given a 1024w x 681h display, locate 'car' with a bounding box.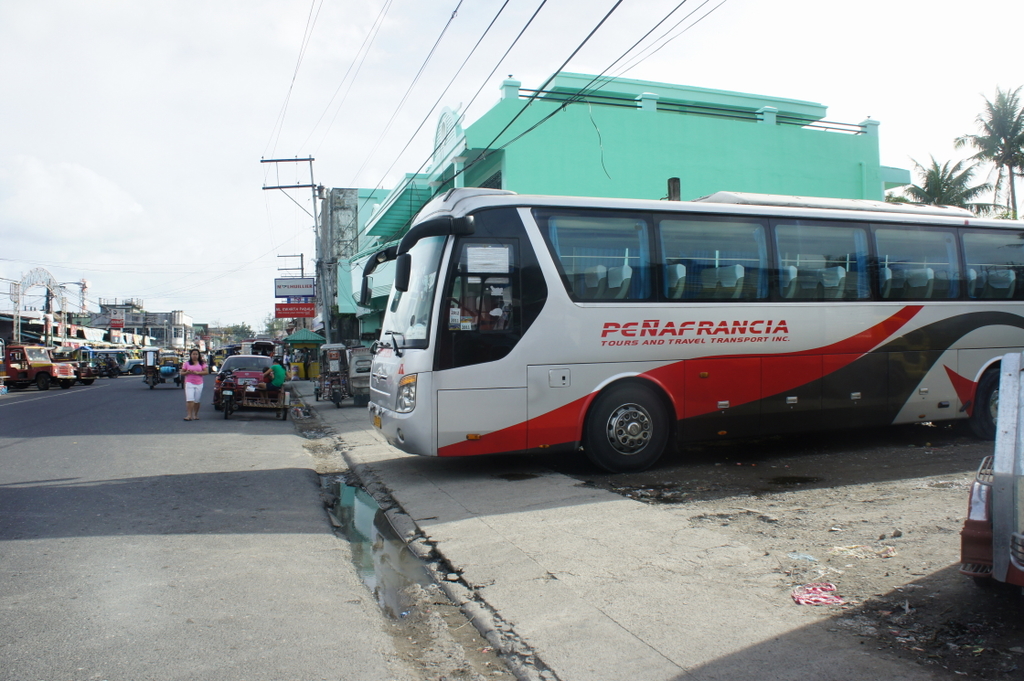
Located: <bbox>207, 347, 299, 411</bbox>.
